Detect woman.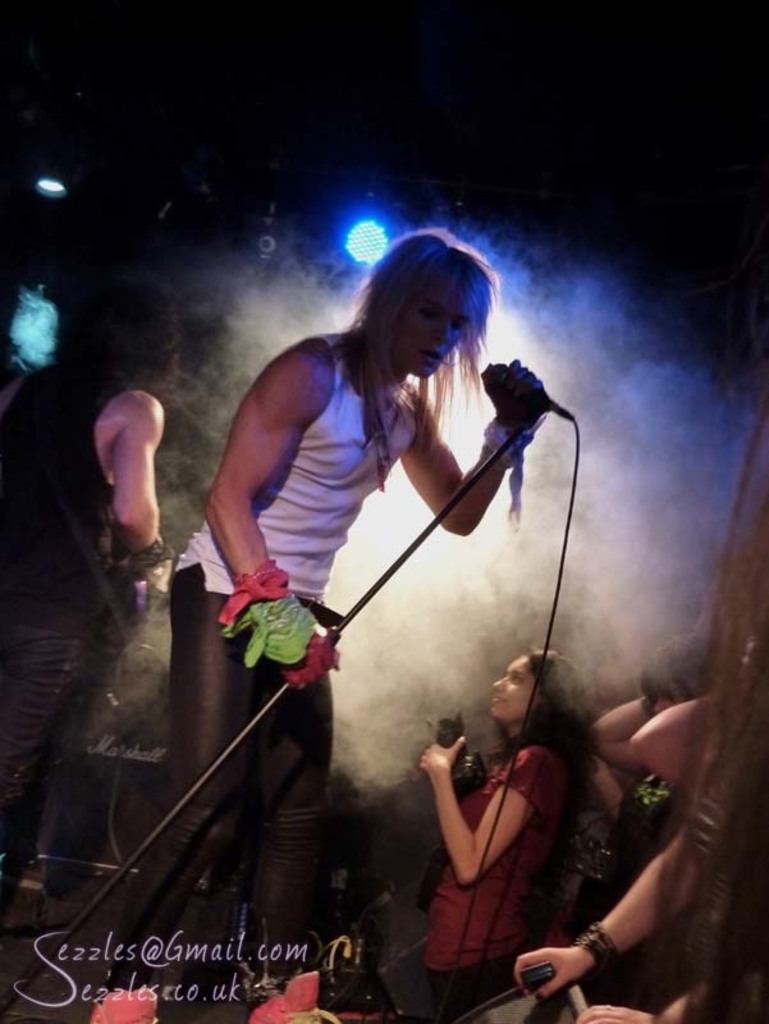
Detected at select_region(403, 623, 621, 1002).
